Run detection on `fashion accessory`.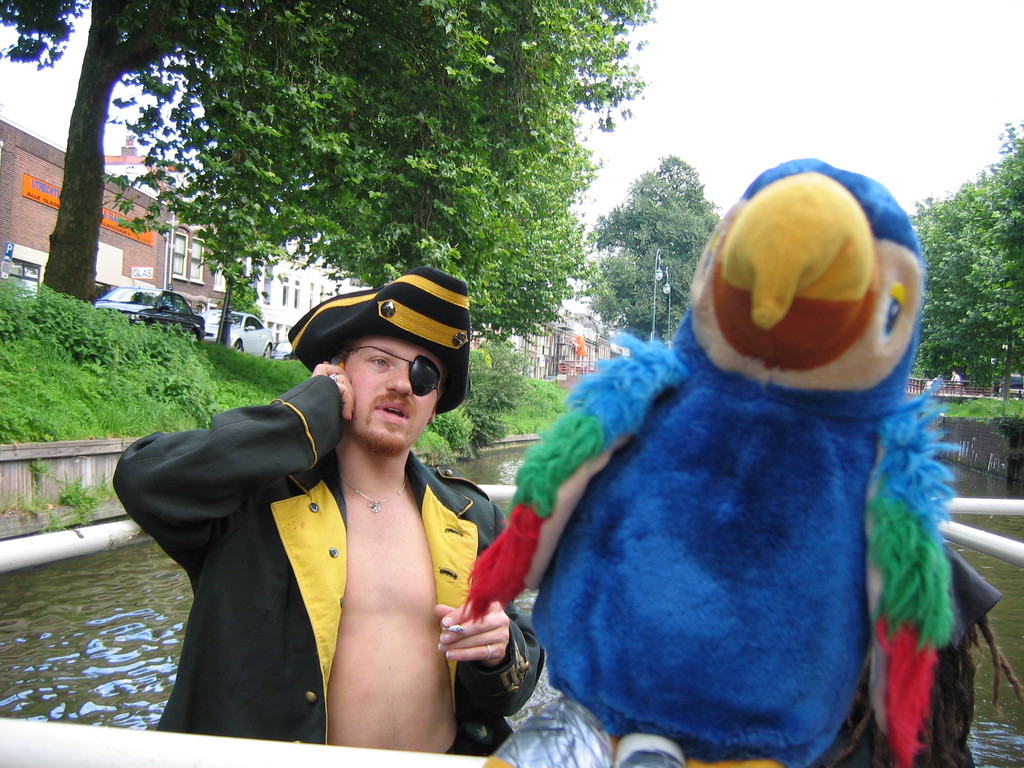
Result: Rect(283, 268, 467, 417).
